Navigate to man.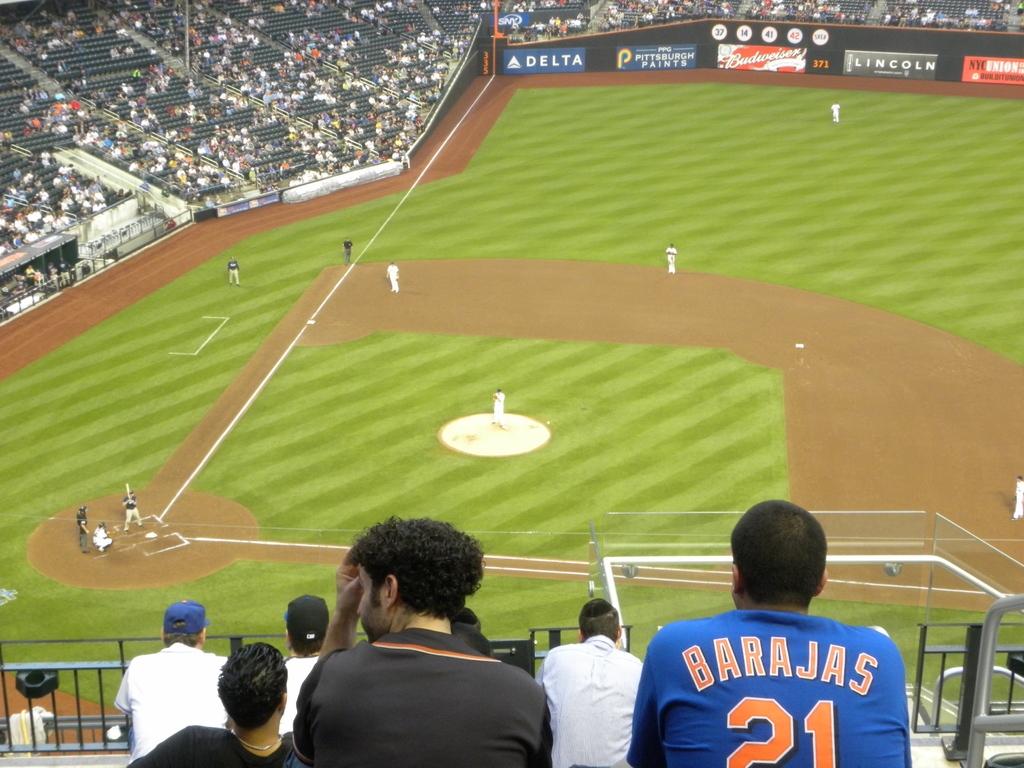
Navigation target: [left=128, top=99, right=136, bottom=109].
